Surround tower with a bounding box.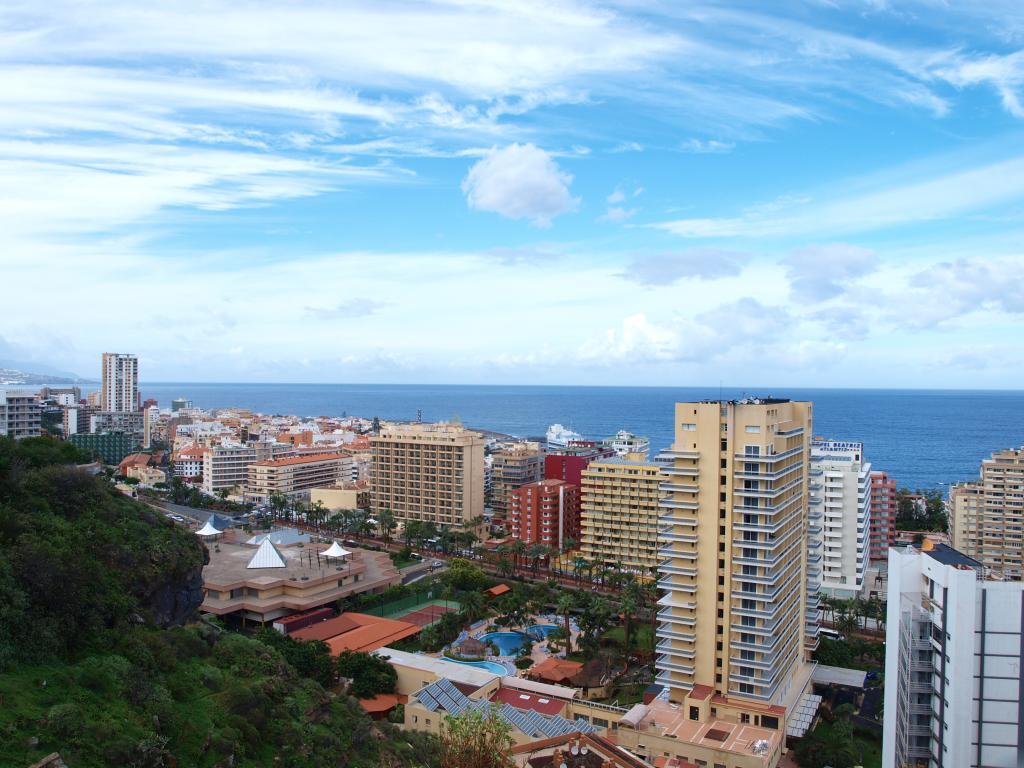
97, 352, 149, 412.
